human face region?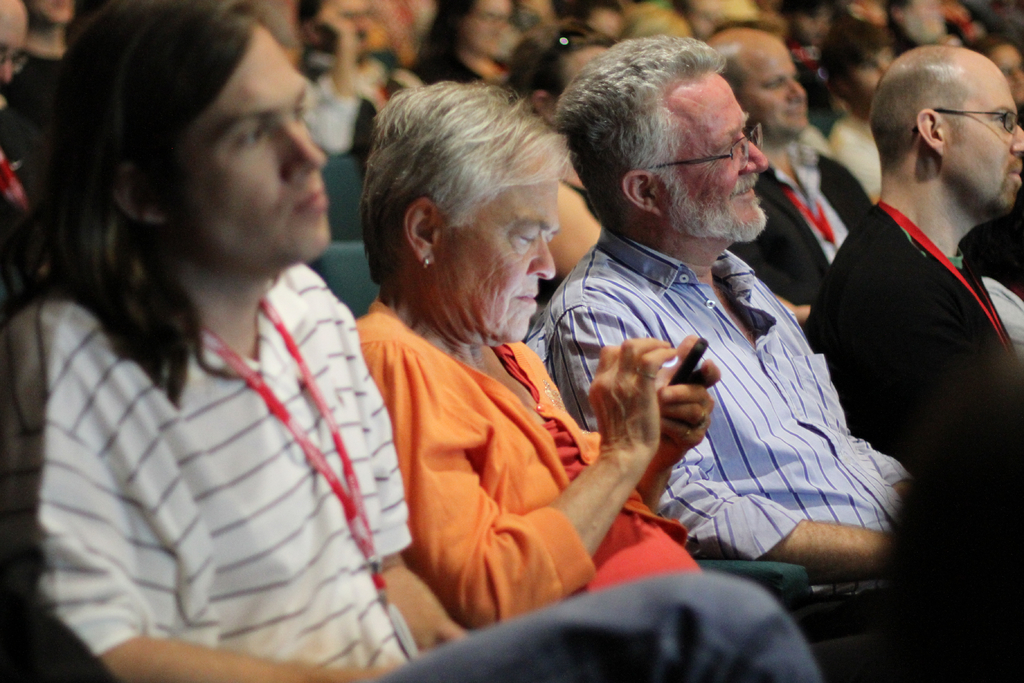
[452, 0, 514, 51]
